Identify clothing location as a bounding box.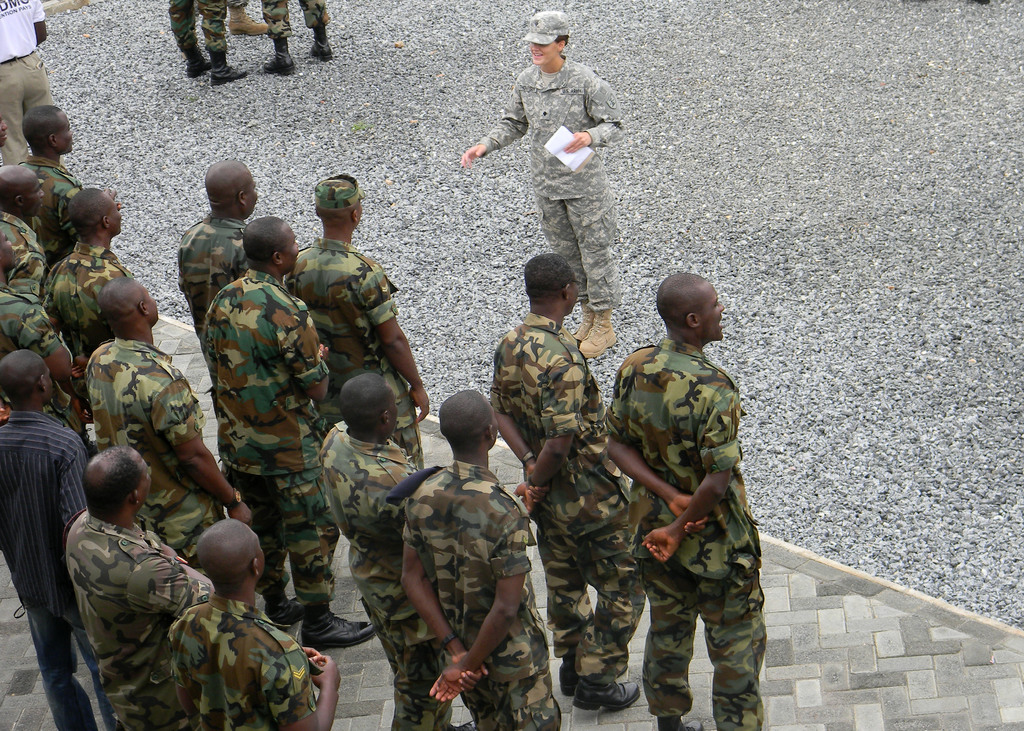
{"x1": 74, "y1": 326, "x2": 244, "y2": 591}.
